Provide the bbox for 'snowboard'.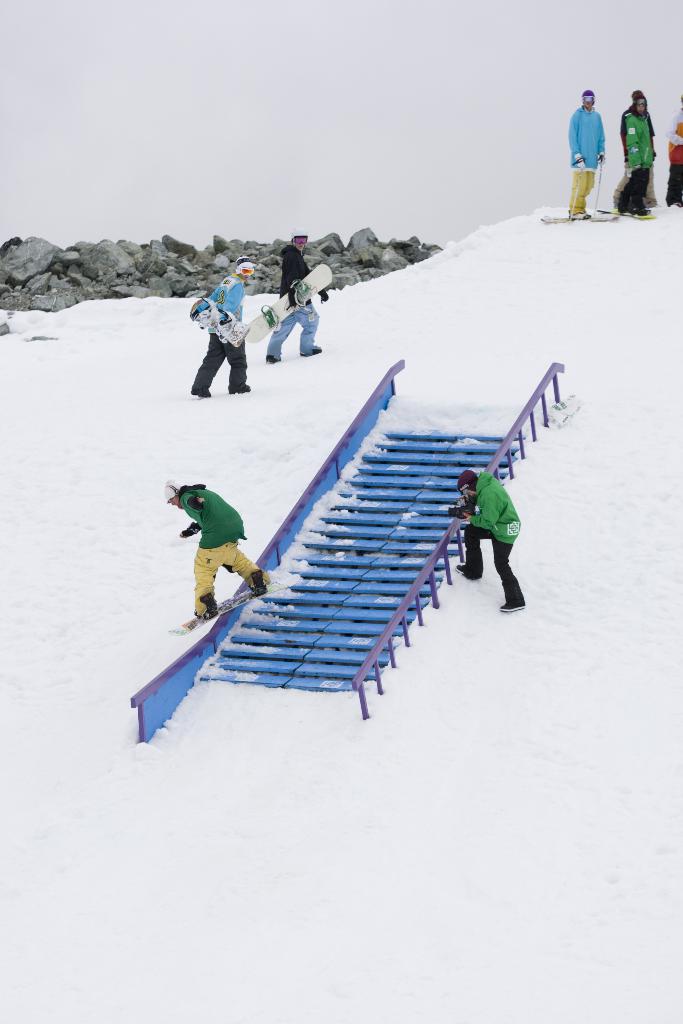
l=537, t=211, r=614, b=223.
